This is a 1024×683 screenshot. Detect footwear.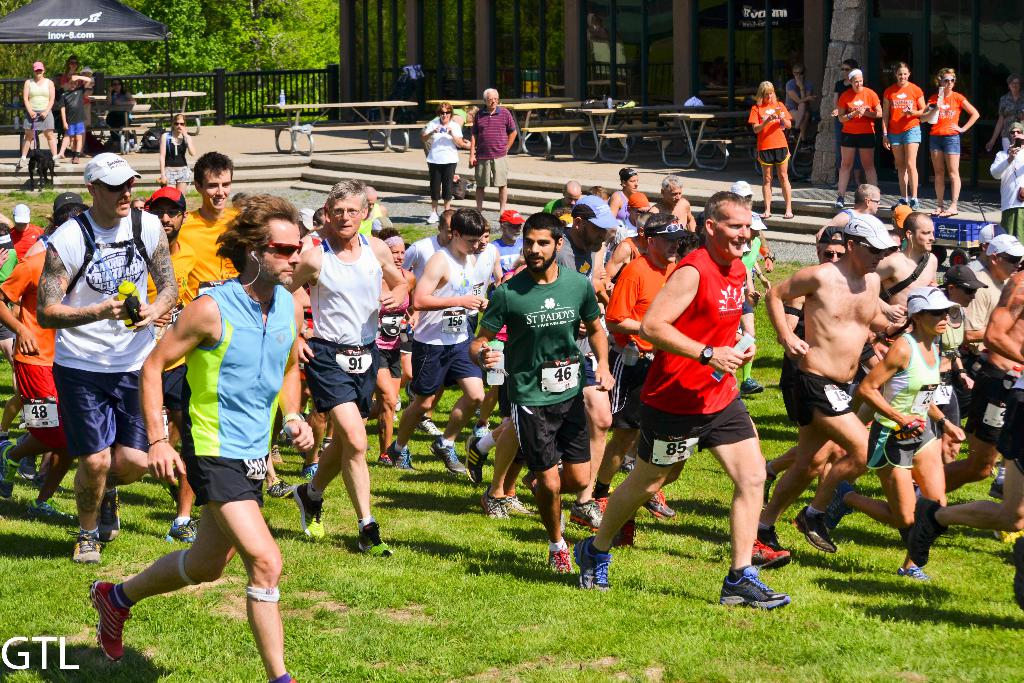
box(20, 495, 70, 518).
